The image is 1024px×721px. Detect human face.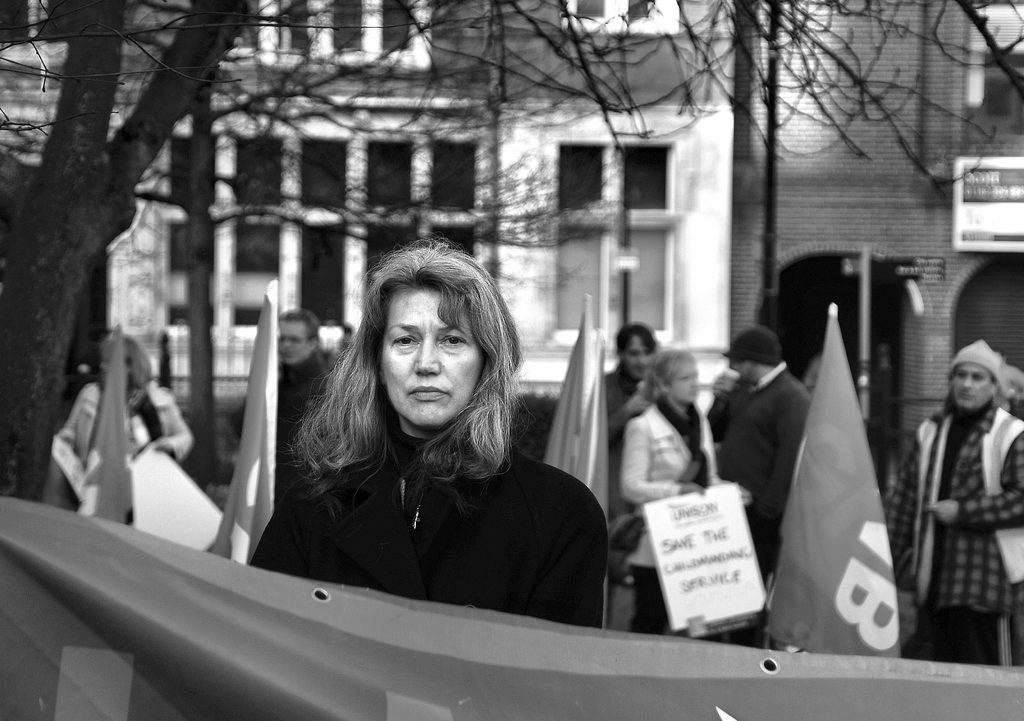
Detection: detection(386, 291, 478, 428).
